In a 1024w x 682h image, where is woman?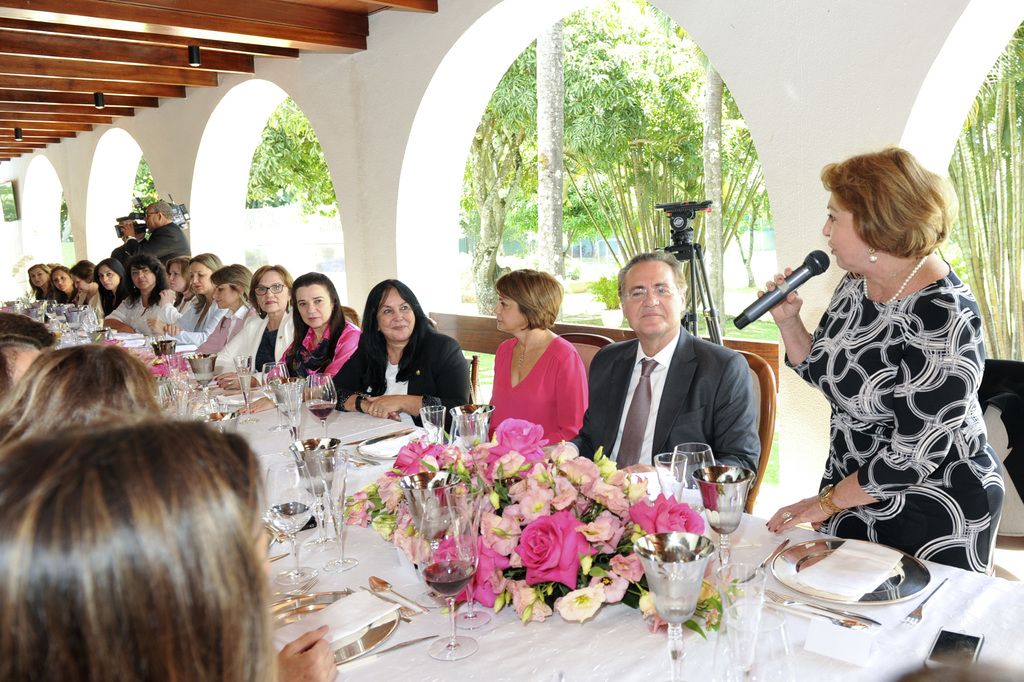
[148,258,189,330].
